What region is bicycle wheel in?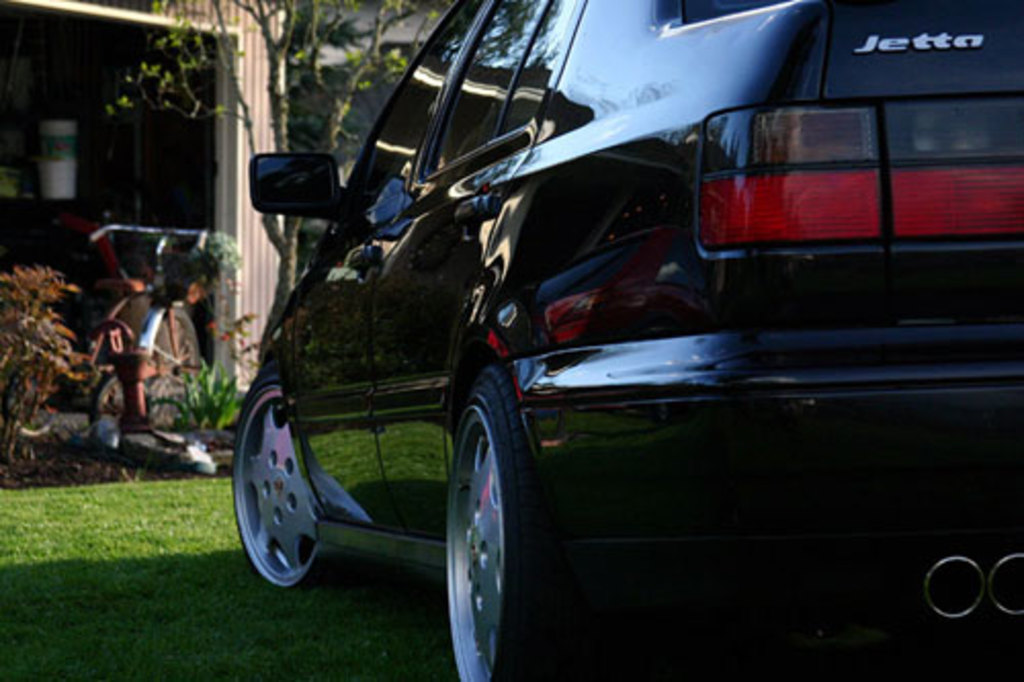
(147,307,205,424).
